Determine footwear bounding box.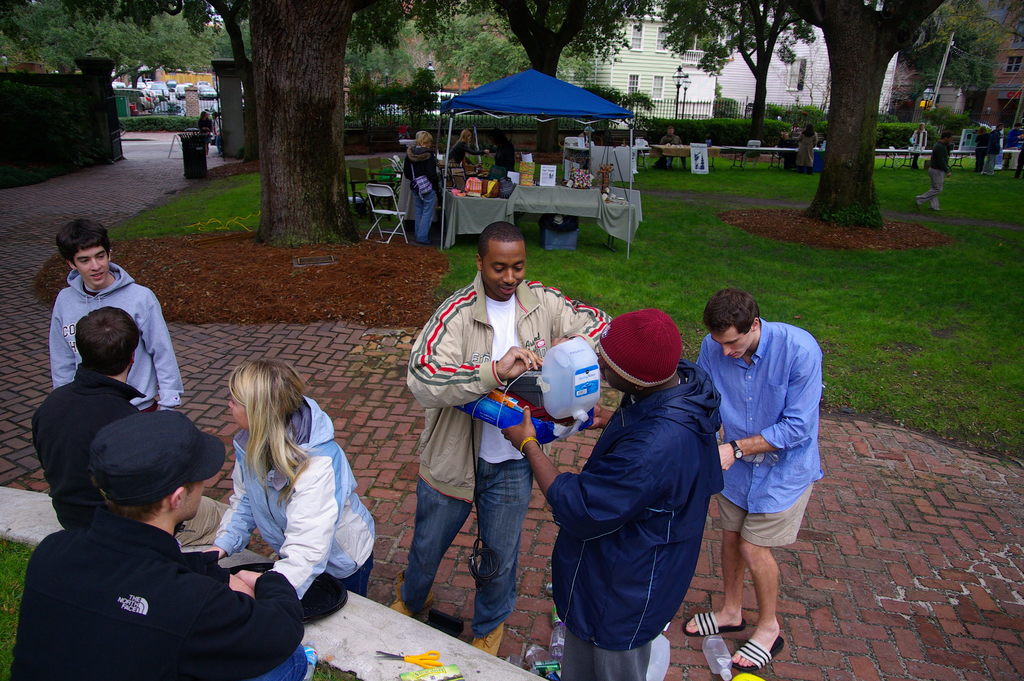
Determined: 474,621,507,660.
